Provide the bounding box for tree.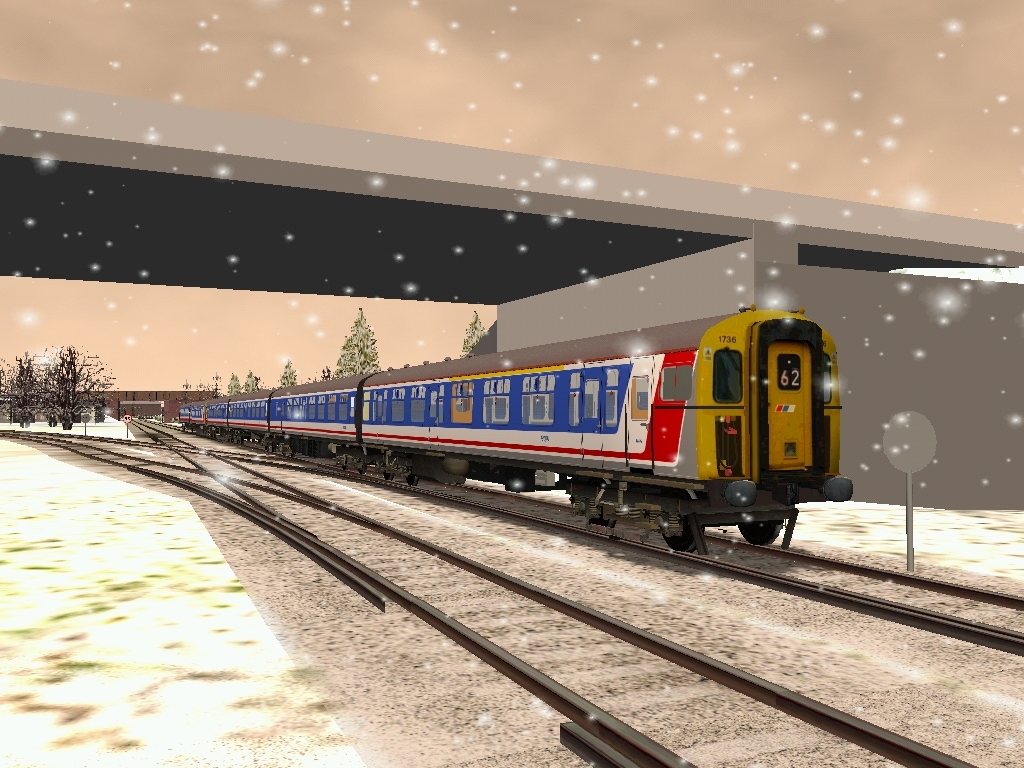
<box>36,336,114,431</box>.
